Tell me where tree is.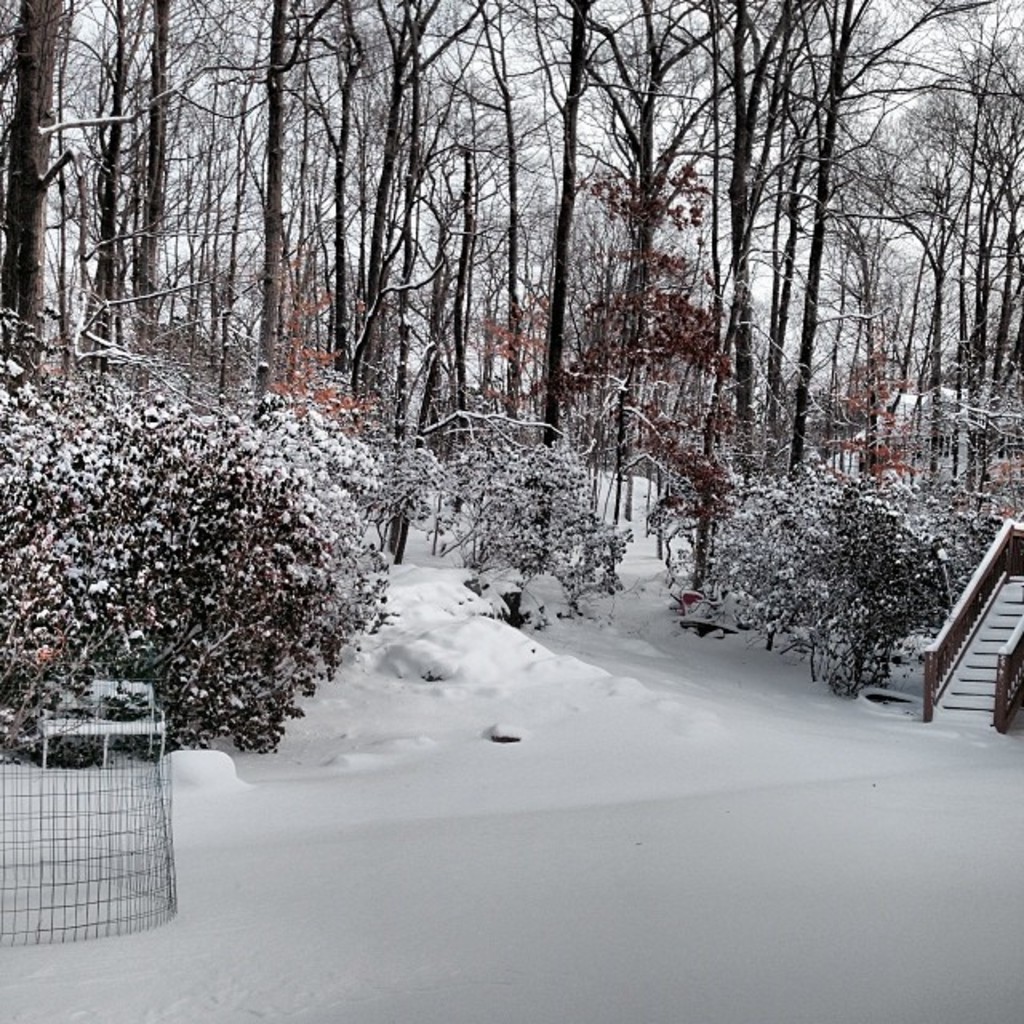
tree is at <region>933, 40, 1022, 523</region>.
